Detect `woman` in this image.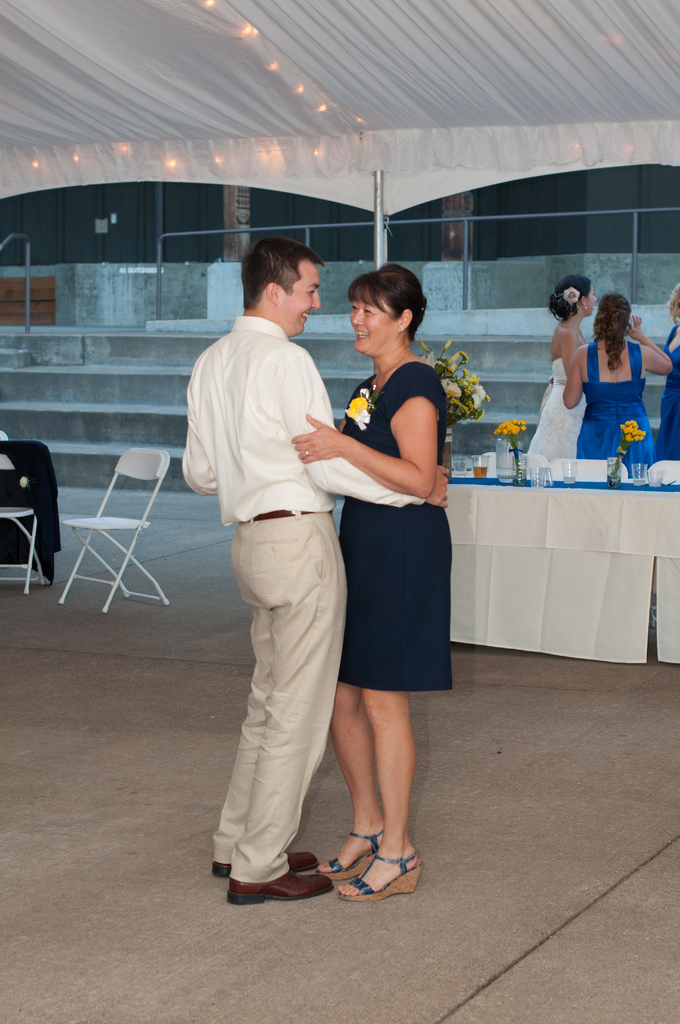
Detection: {"x1": 560, "y1": 294, "x2": 672, "y2": 485}.
